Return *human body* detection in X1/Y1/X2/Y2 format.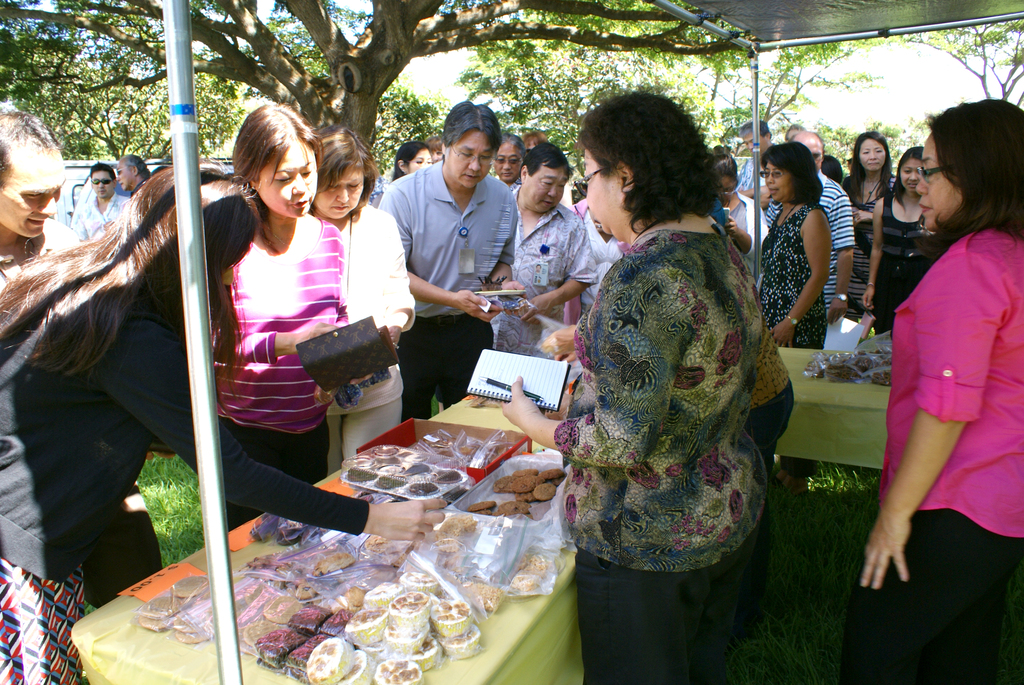
0/147/449/684.
